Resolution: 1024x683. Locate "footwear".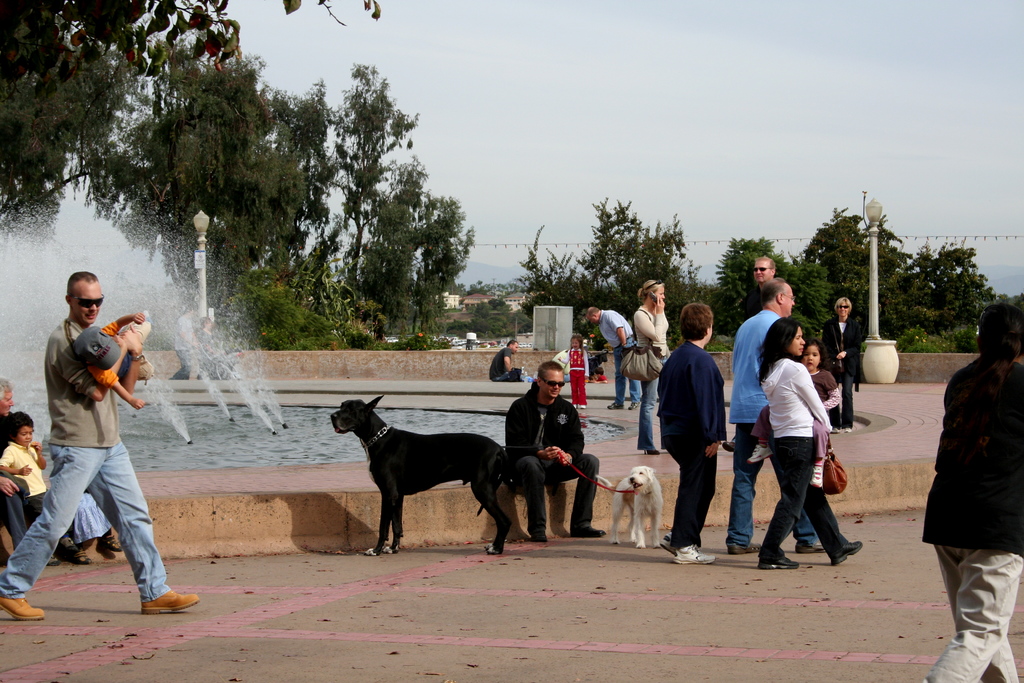
rect(730, 545, 763, 555).
